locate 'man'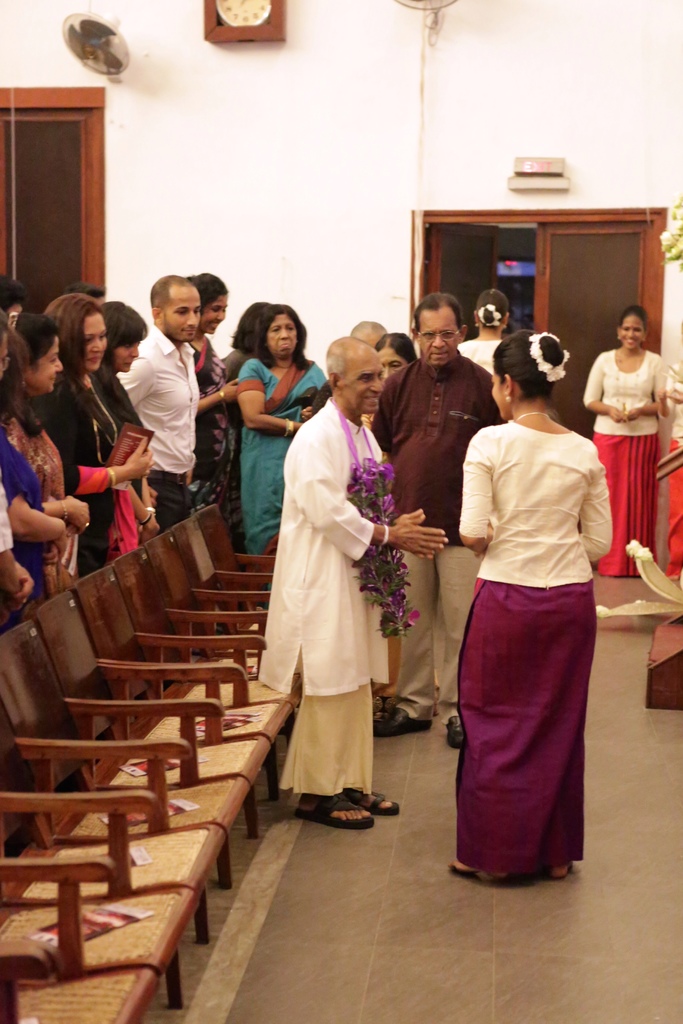
rect(115, 274, 201, 531)
